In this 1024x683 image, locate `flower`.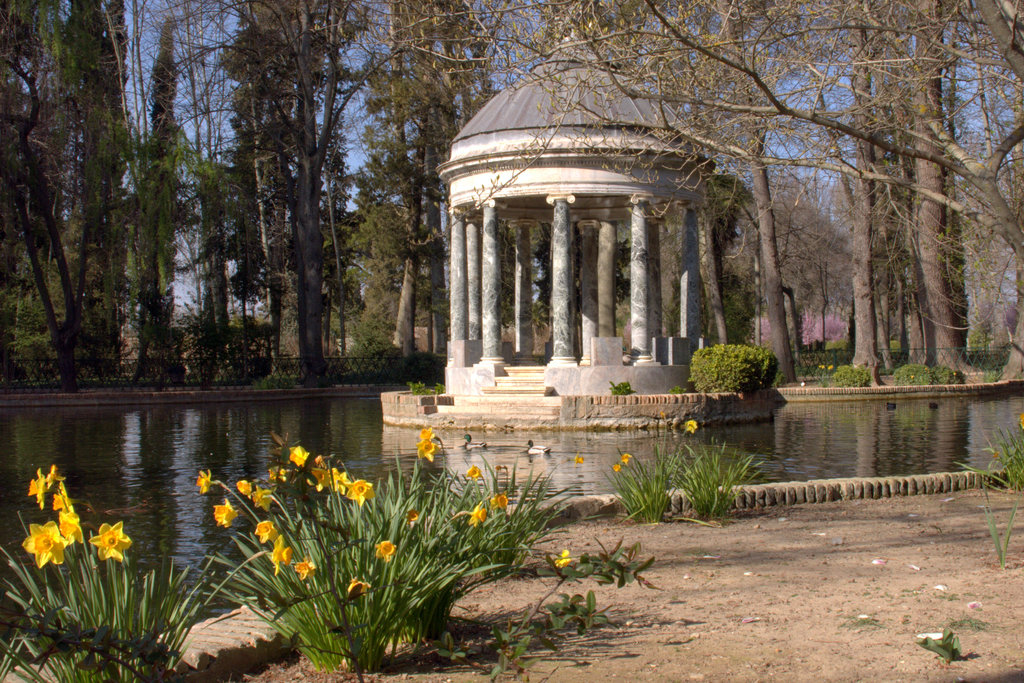
Bounding box: select_region(1020, 415, 1023, 430).
